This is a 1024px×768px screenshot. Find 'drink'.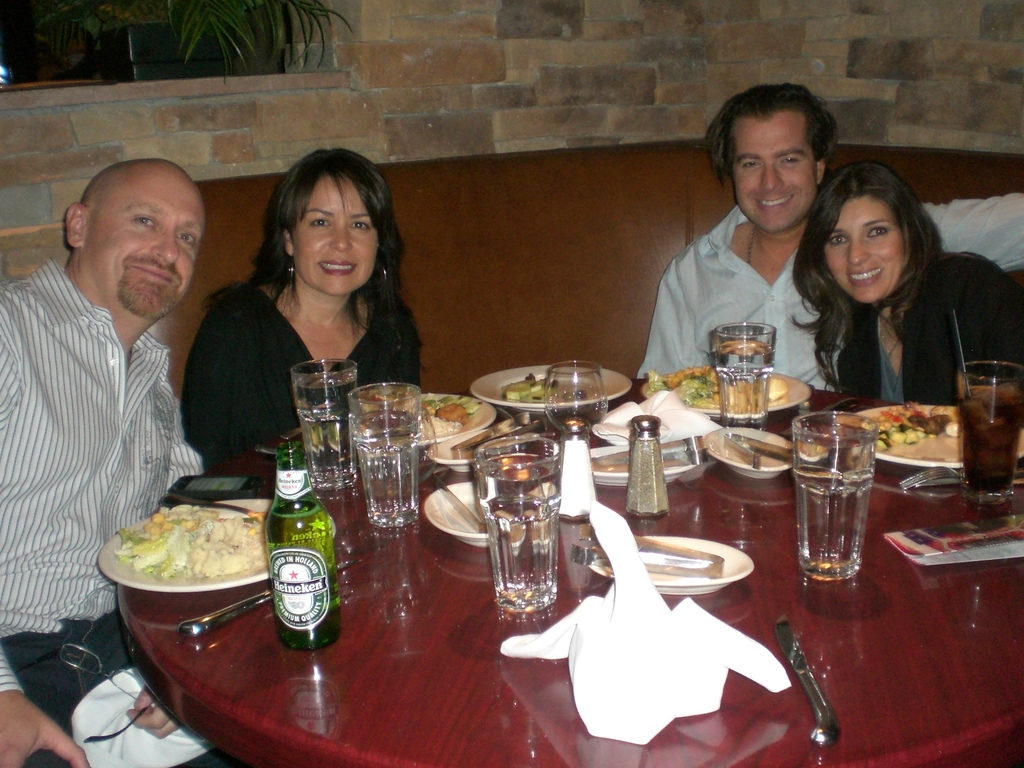
Bounding box: select_region(966, 389, 1020, 497).
